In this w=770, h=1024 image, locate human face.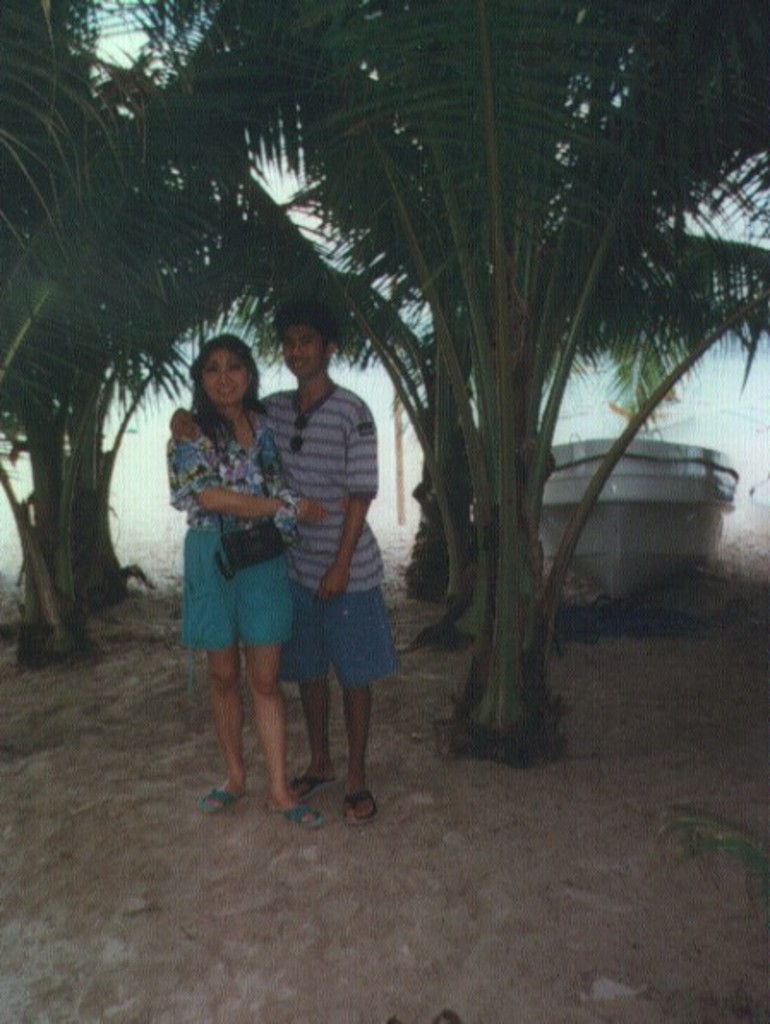
Bounding box: 285:328:324:382.
